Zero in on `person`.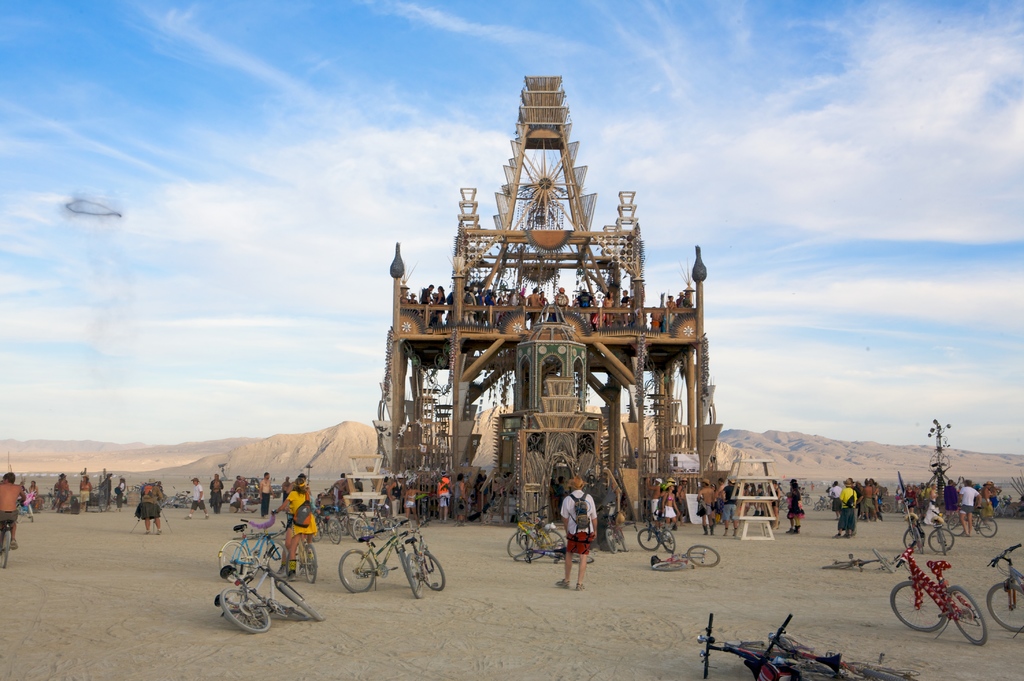
Zeroed in: [524,286,545,329].
